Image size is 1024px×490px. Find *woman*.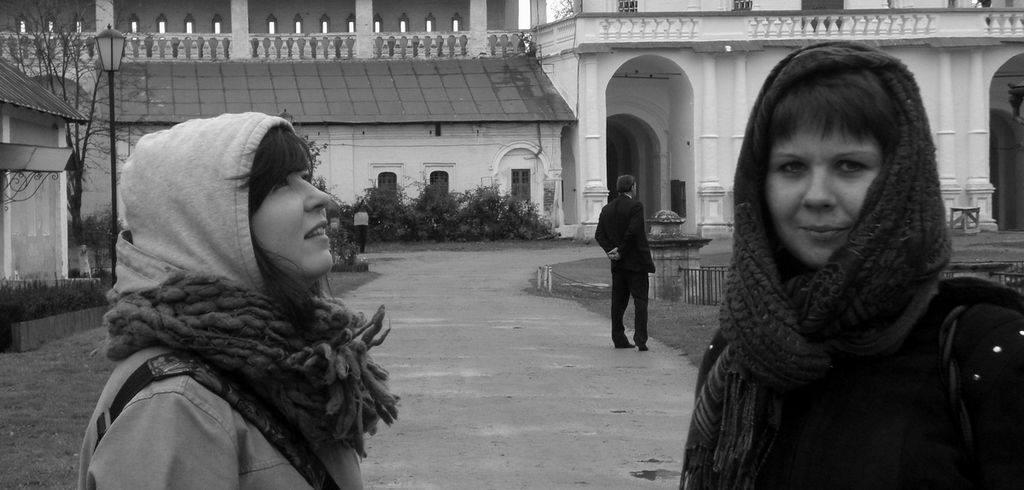
bbox=(676, 44, 1021, 489).
